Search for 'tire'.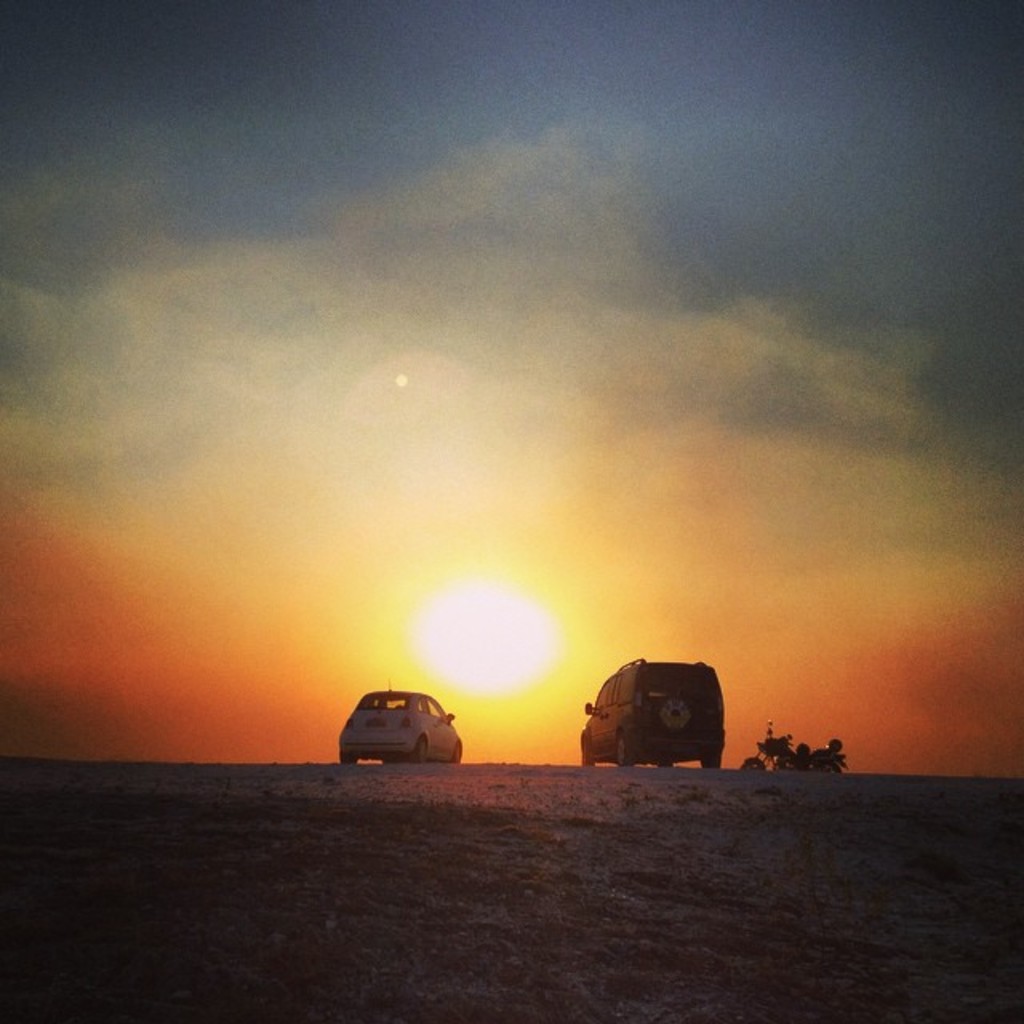
Found at <box>453,744,466,762</box>.
